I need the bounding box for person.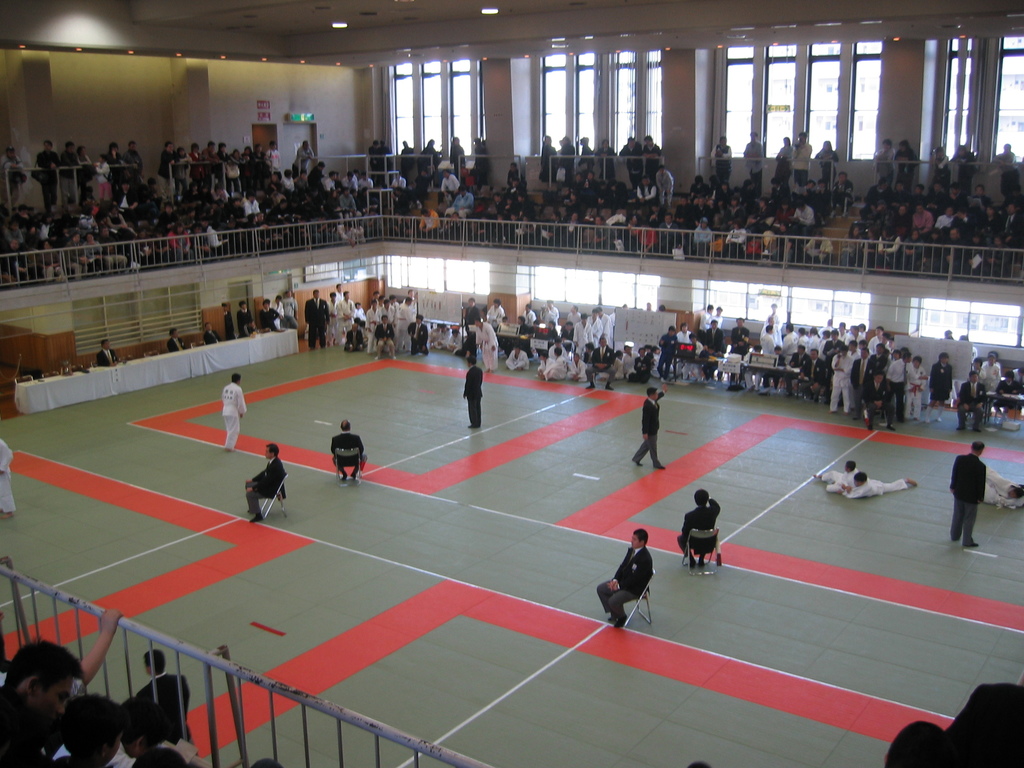
Here it is: rect(556, 330, 575, 357).
